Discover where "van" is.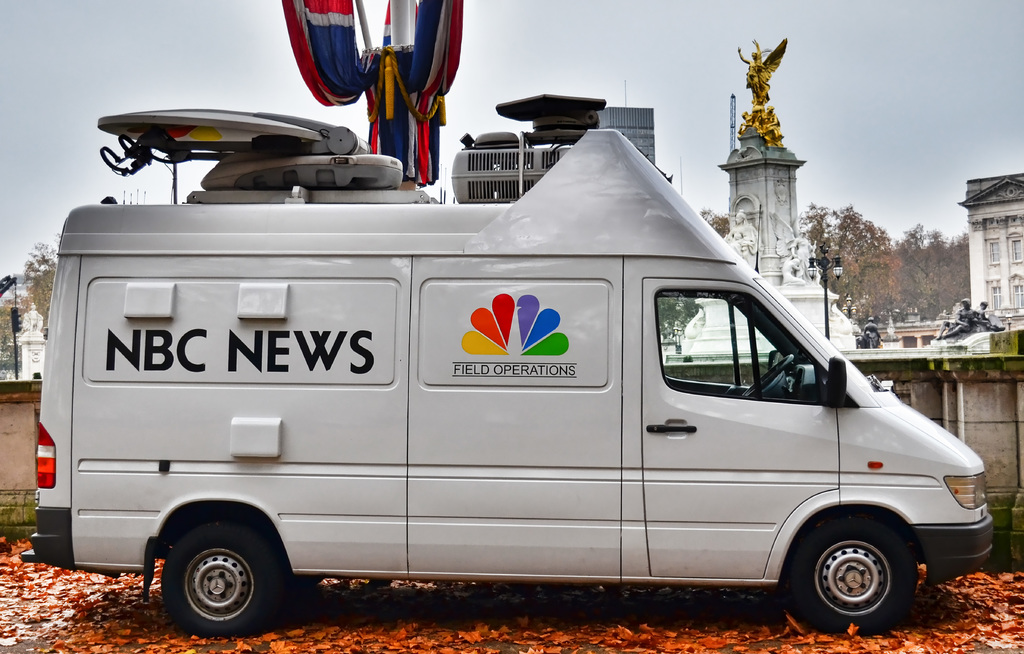
Discovered at <bbox>18, 92, 993, 638</bbox>.
